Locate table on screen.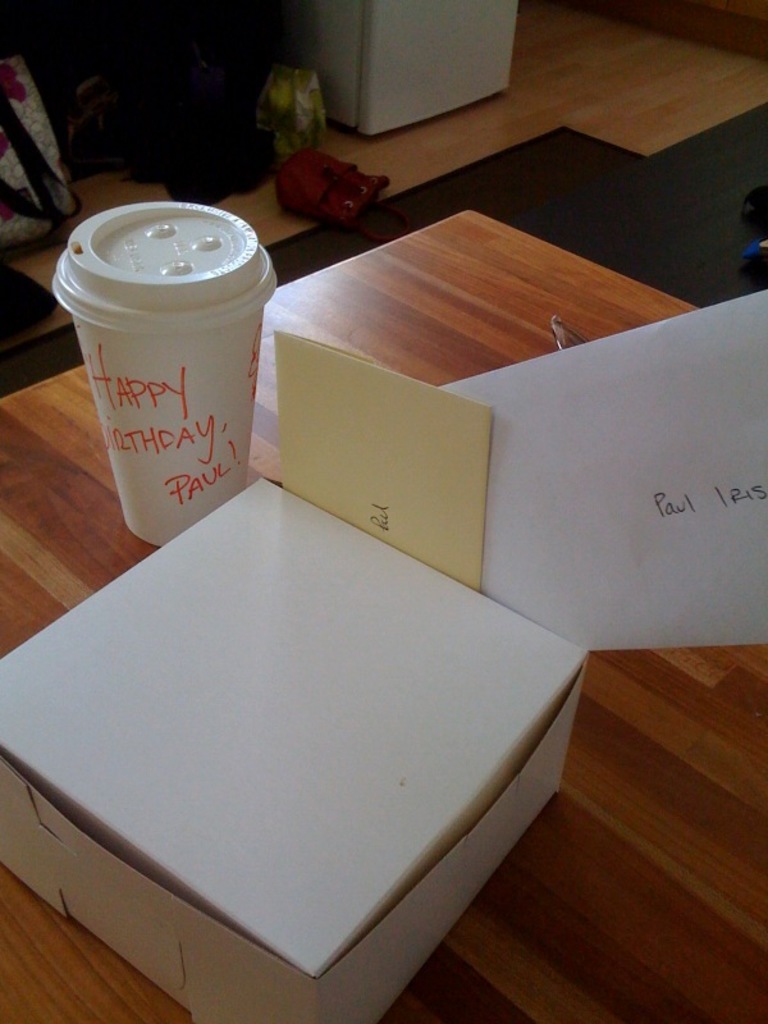
On screen at box(0, 168, 678, 1023).
